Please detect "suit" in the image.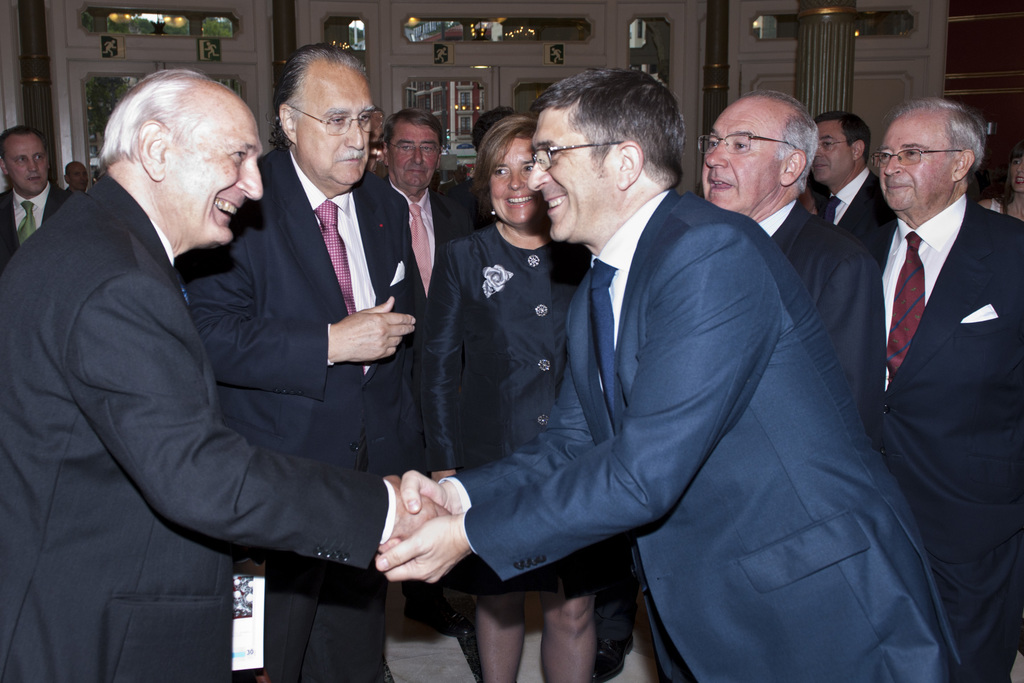
x1=854 y1=186 x2=1023 y2=682.
